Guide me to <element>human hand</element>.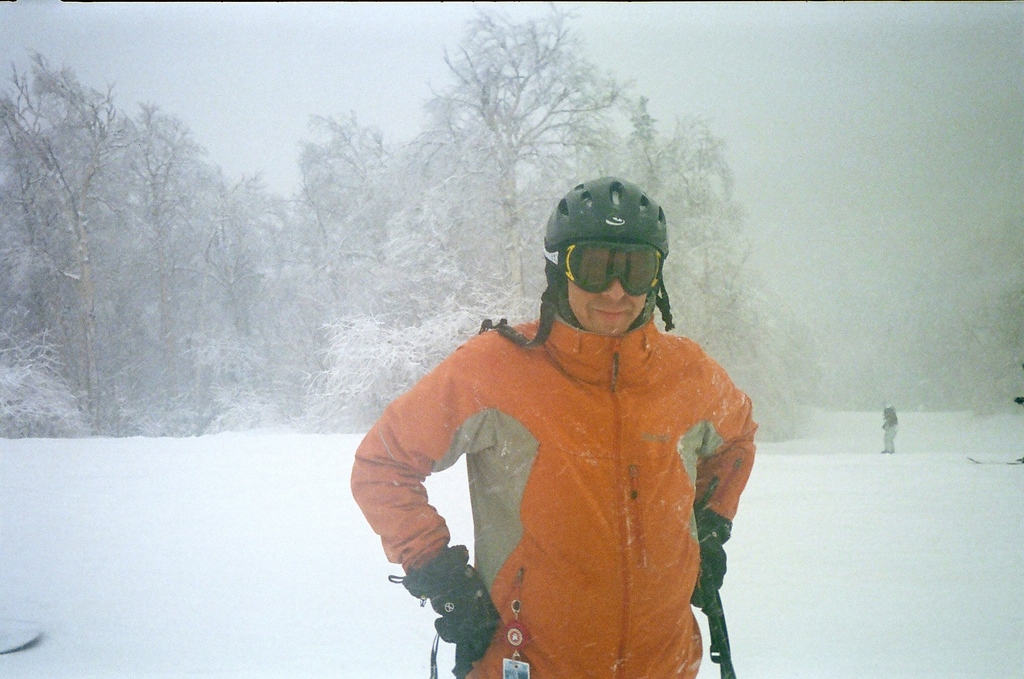
Guidance: box=[430, 584, 495, 673].
